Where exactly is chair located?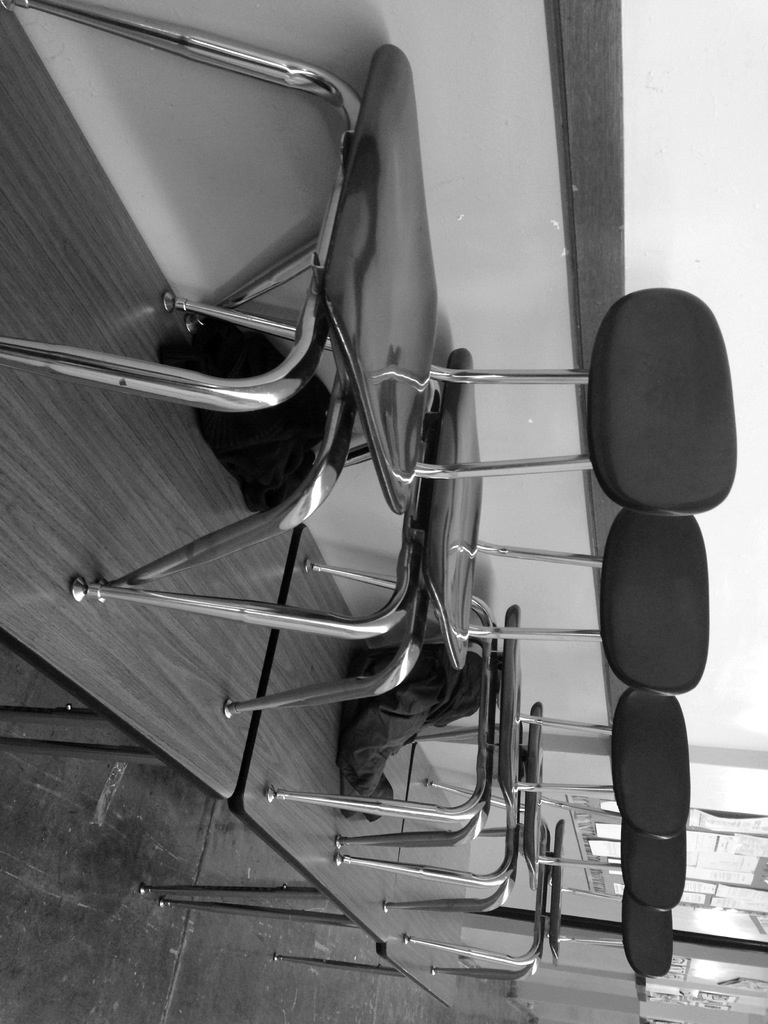
Its bounding box is crop(0, 0, 735, 406).
